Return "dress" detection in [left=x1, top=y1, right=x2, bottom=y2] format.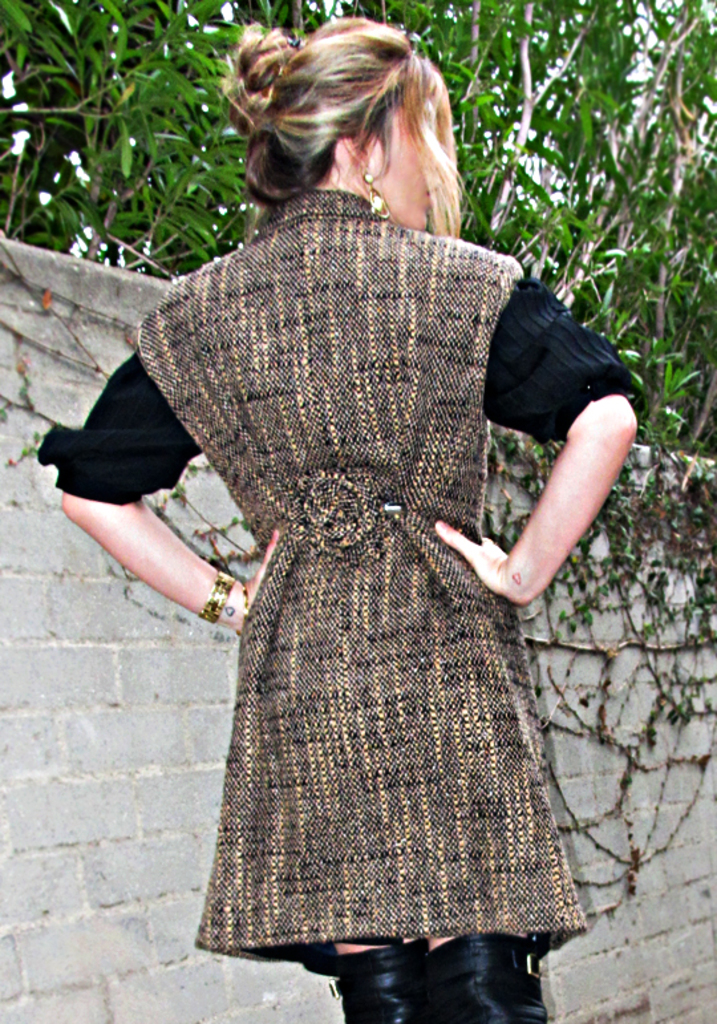
[left=138, top=187, right=590, bottom=950].
